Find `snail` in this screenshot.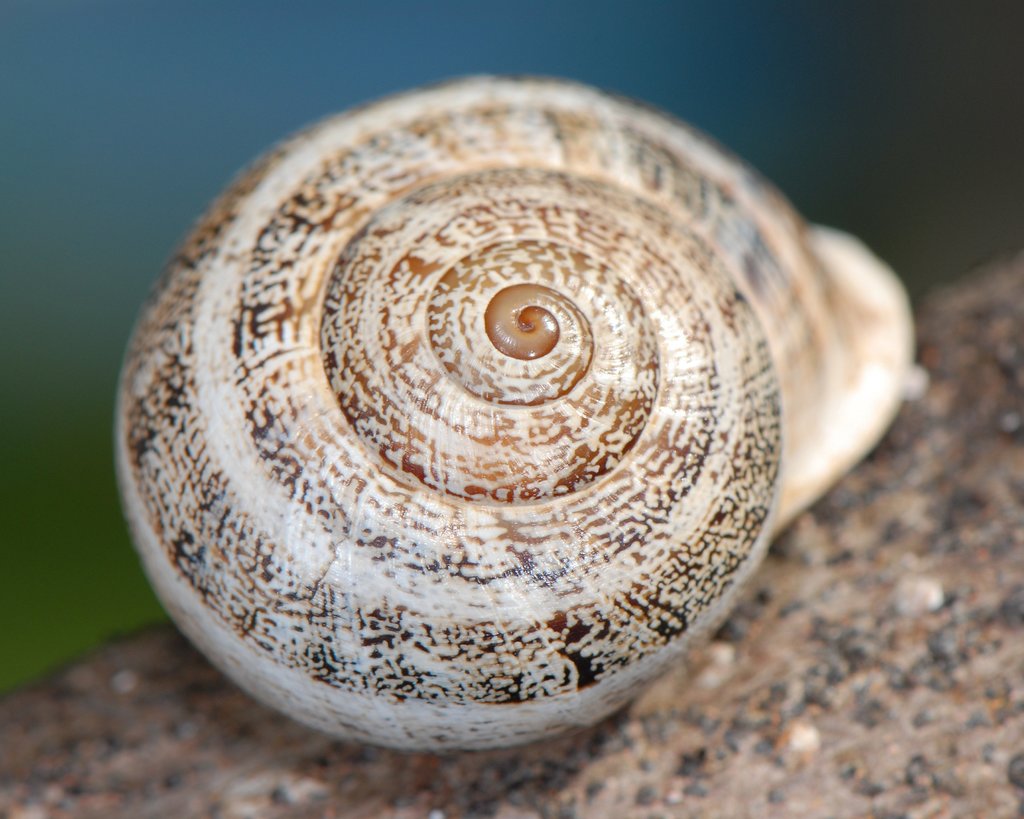
The bounding box for `snail` is crop(110, 70, 920, 758).
